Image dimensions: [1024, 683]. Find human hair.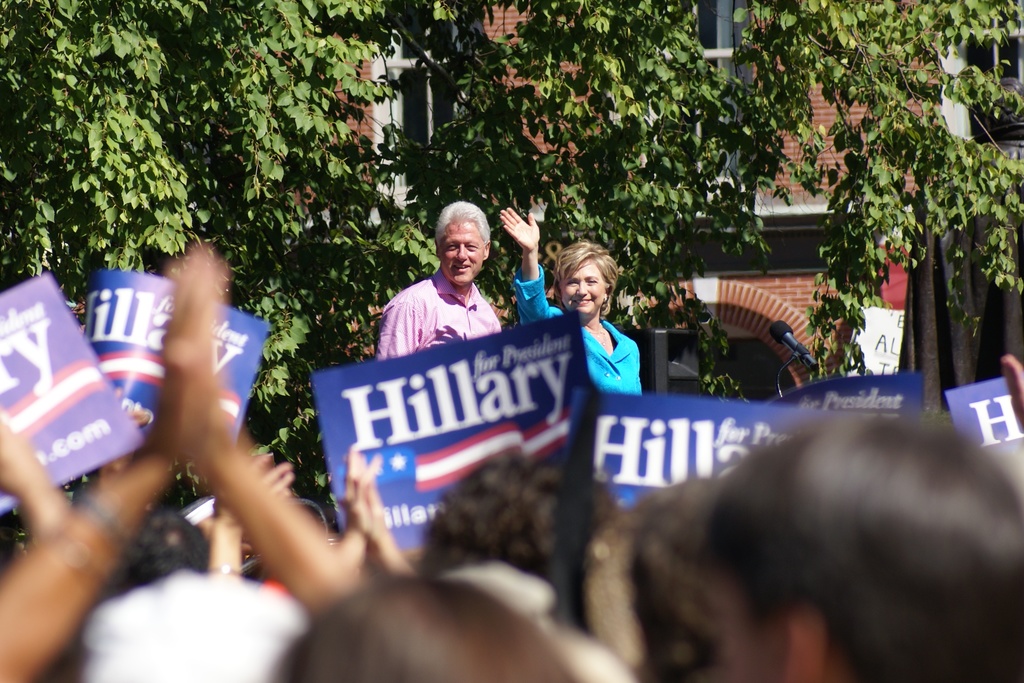
554:232:618:331.
